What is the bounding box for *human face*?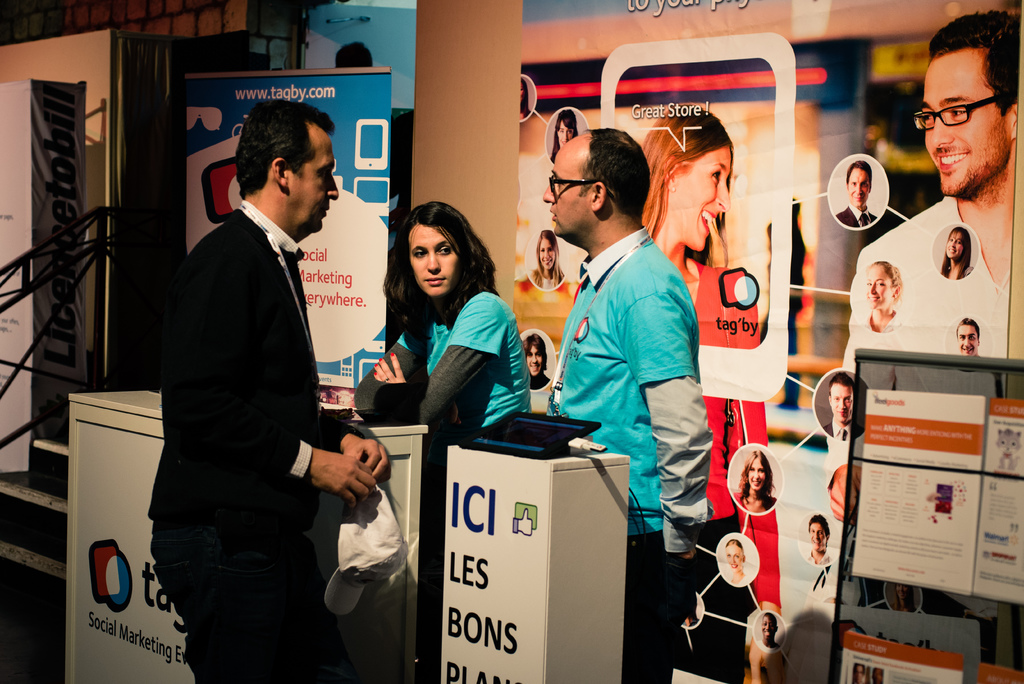
{"x1": 833, "y1": 381, "x2": 858, "y2": 419}.
